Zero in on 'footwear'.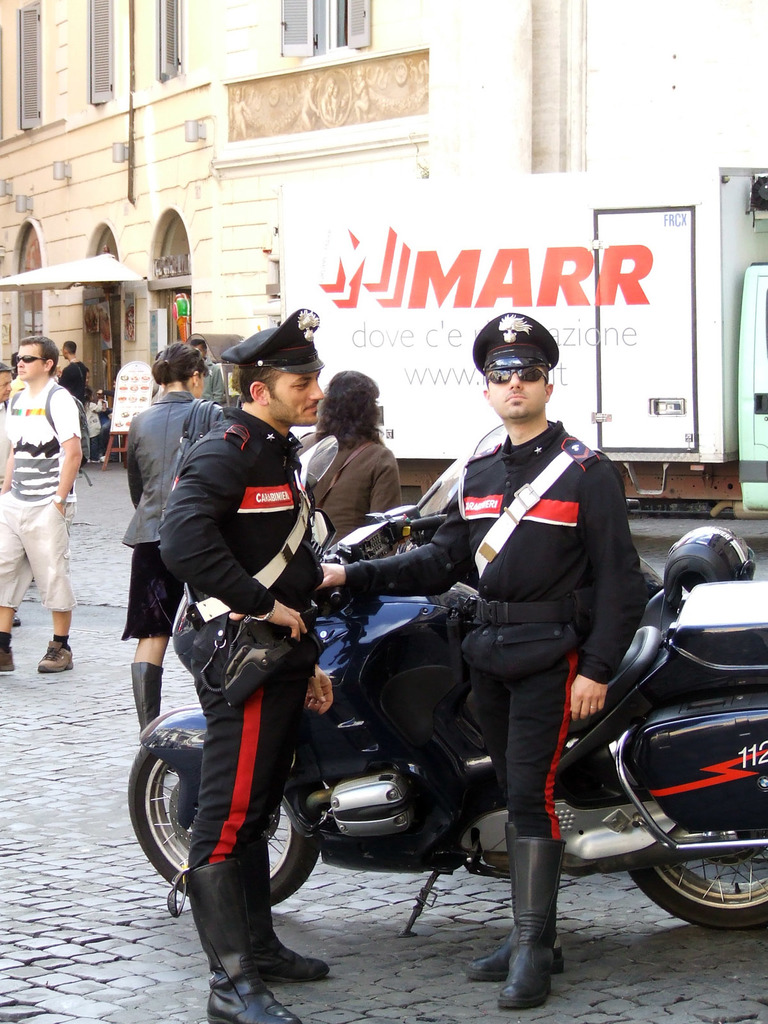
Zeroed in: (131,659,164,728).
